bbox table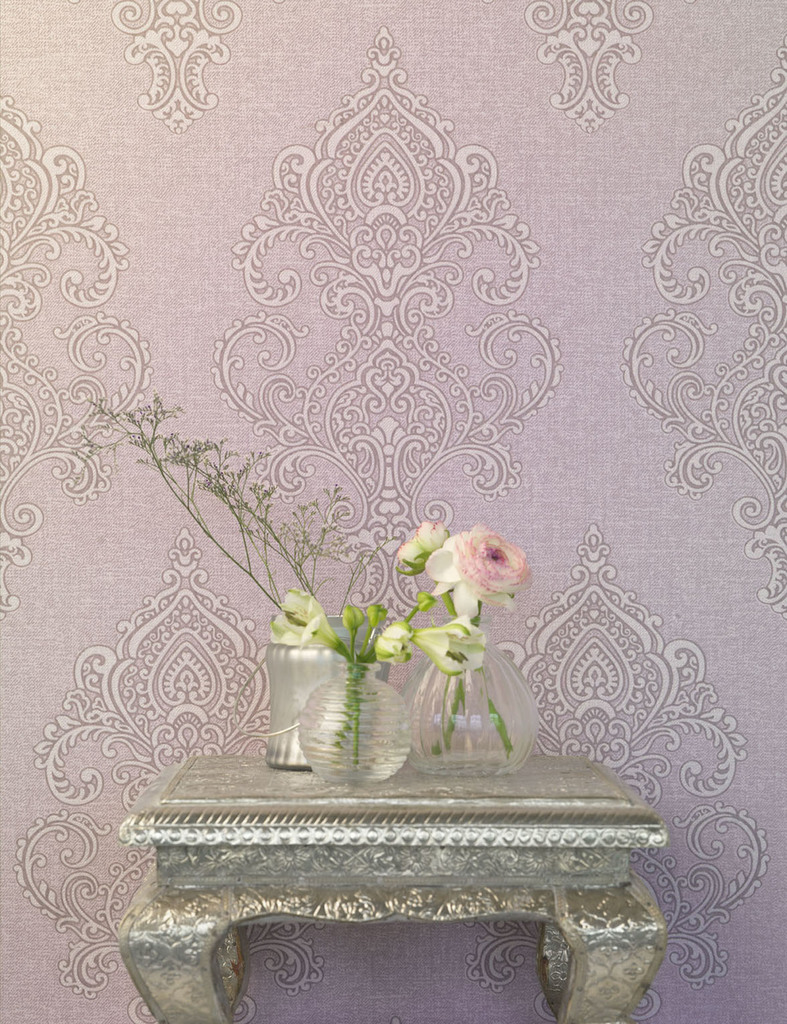
{"x1": 88, "y1": 720, "x2": 701, "y2": 992}
